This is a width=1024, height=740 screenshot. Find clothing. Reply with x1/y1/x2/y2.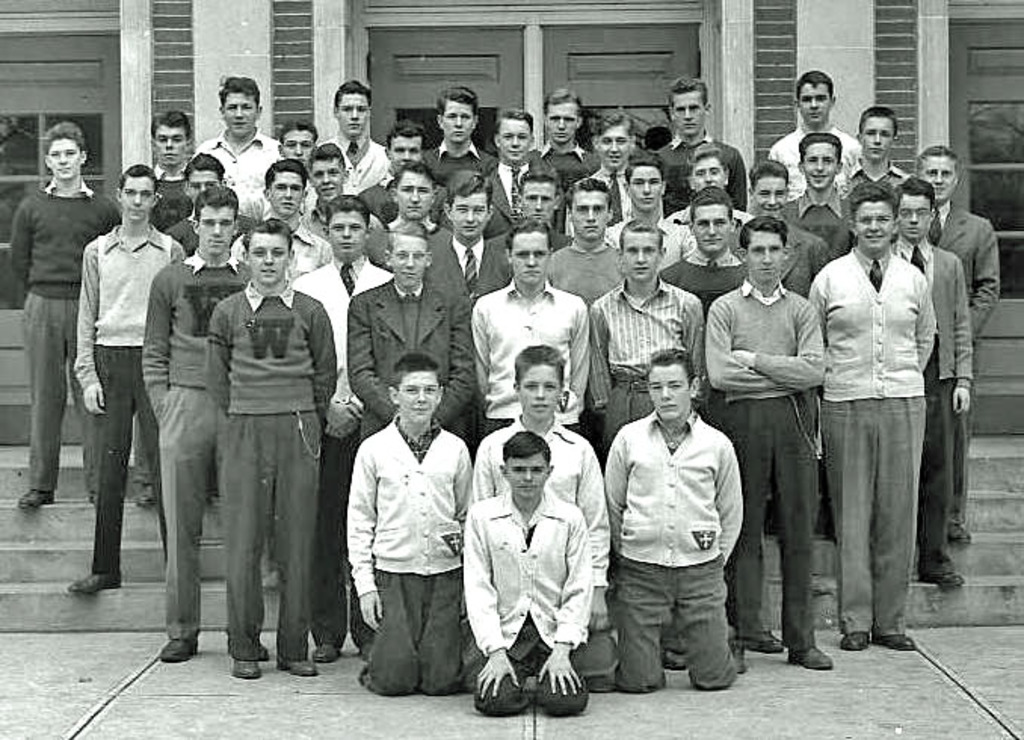
353/169/391/211.
